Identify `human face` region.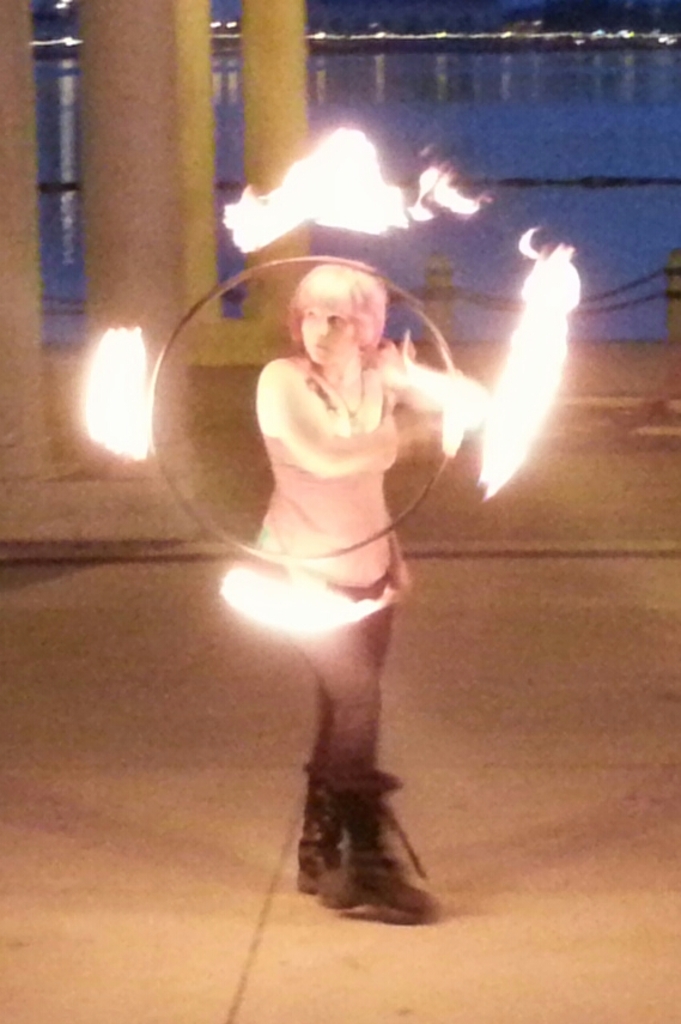
Region: {"x1": 302, "y1": 311, "x2": 355, "y2": 364}.
